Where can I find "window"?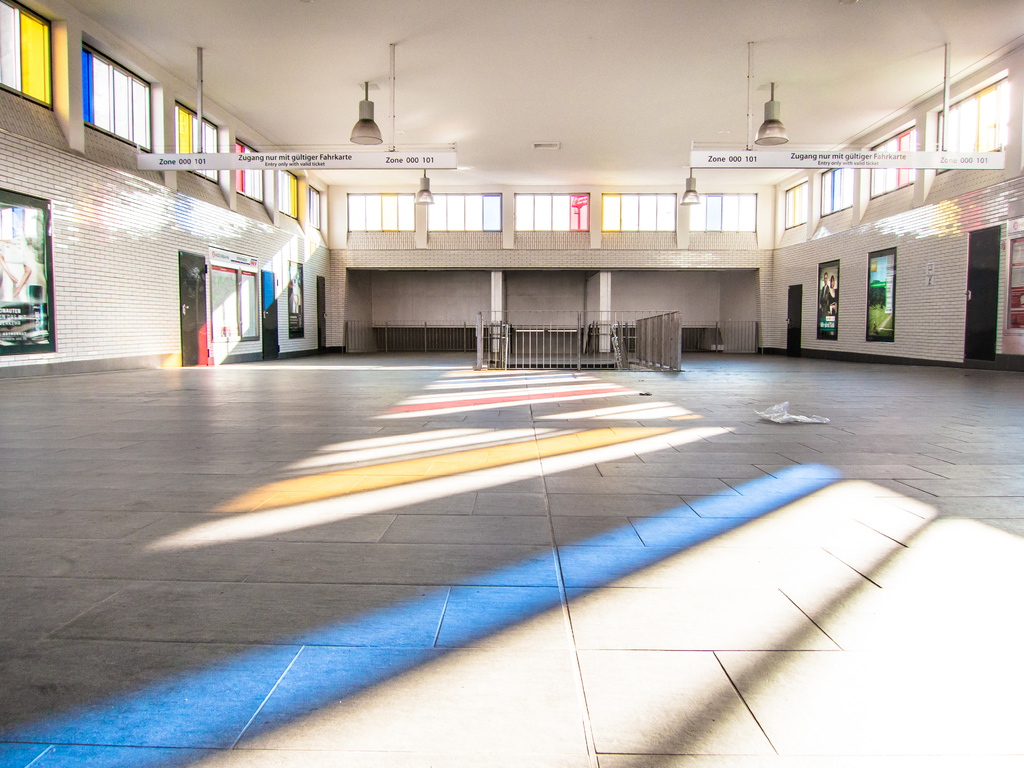
You can find it at (left=512, top=193, right=590, bottom=230).
